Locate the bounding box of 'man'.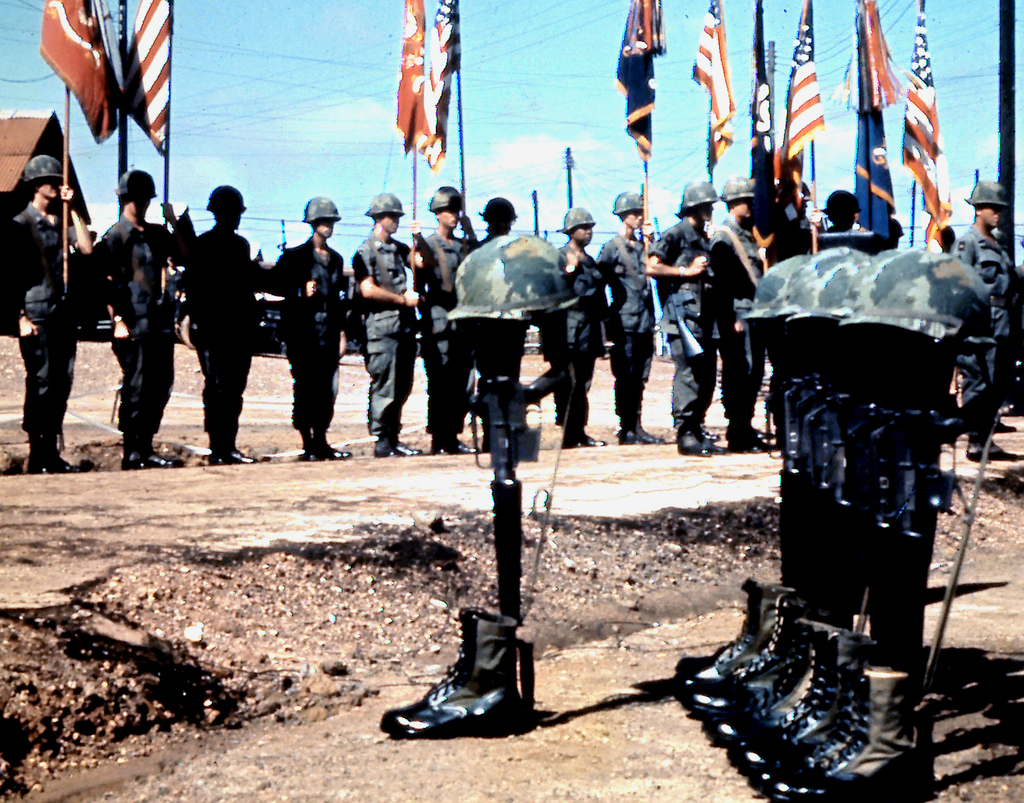
Bounding box: {"left": 344, "top": 188, "right": 427, "bottom": 456}.
